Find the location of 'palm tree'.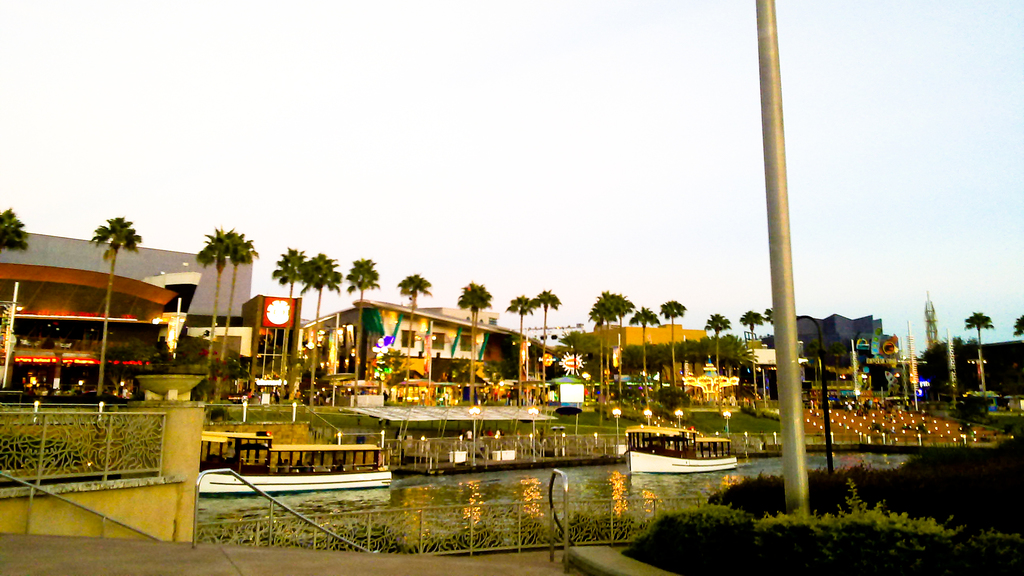
Location: (x1=398, y1=268, x2=435, y2=413).
